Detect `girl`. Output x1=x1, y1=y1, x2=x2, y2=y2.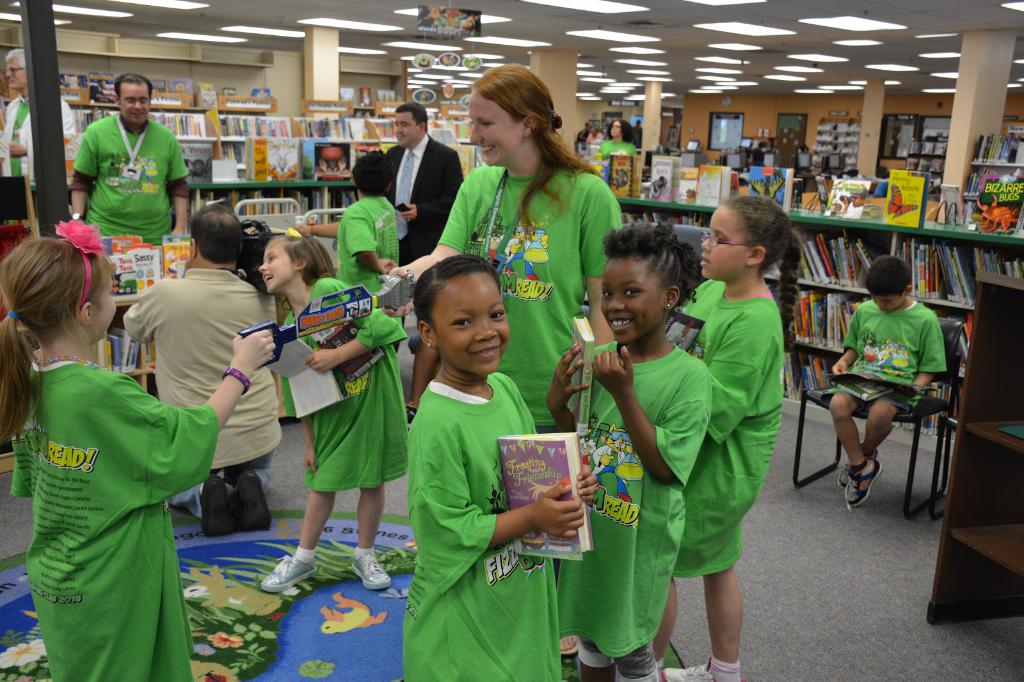
x1=257, y1=228, x2=408, y2=594.
